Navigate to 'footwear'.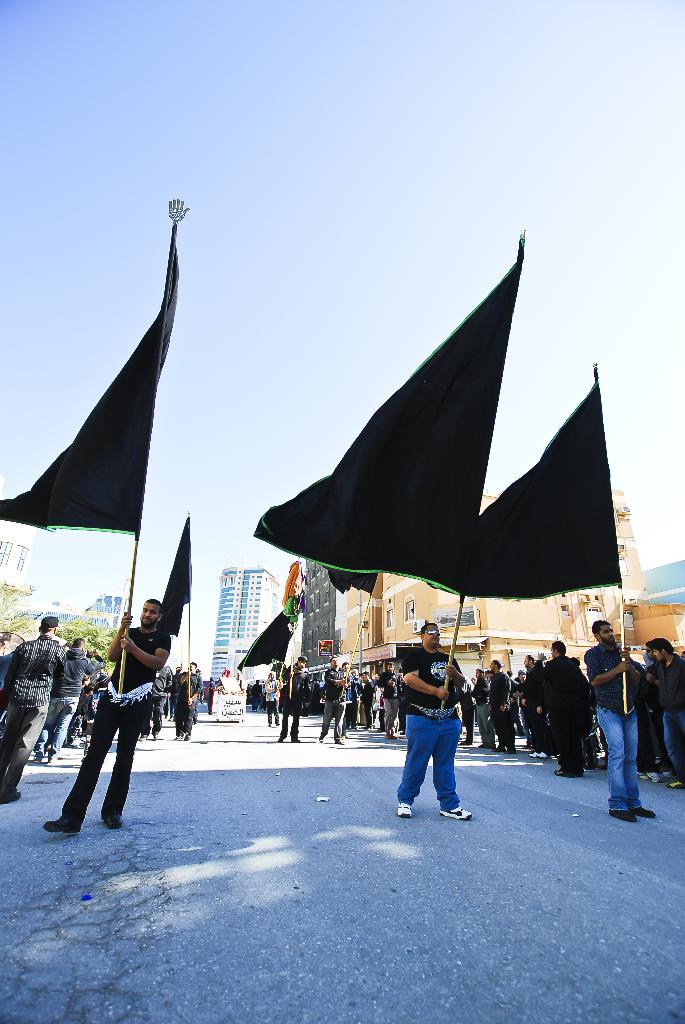
Navigation target: 549 764 587 783.
